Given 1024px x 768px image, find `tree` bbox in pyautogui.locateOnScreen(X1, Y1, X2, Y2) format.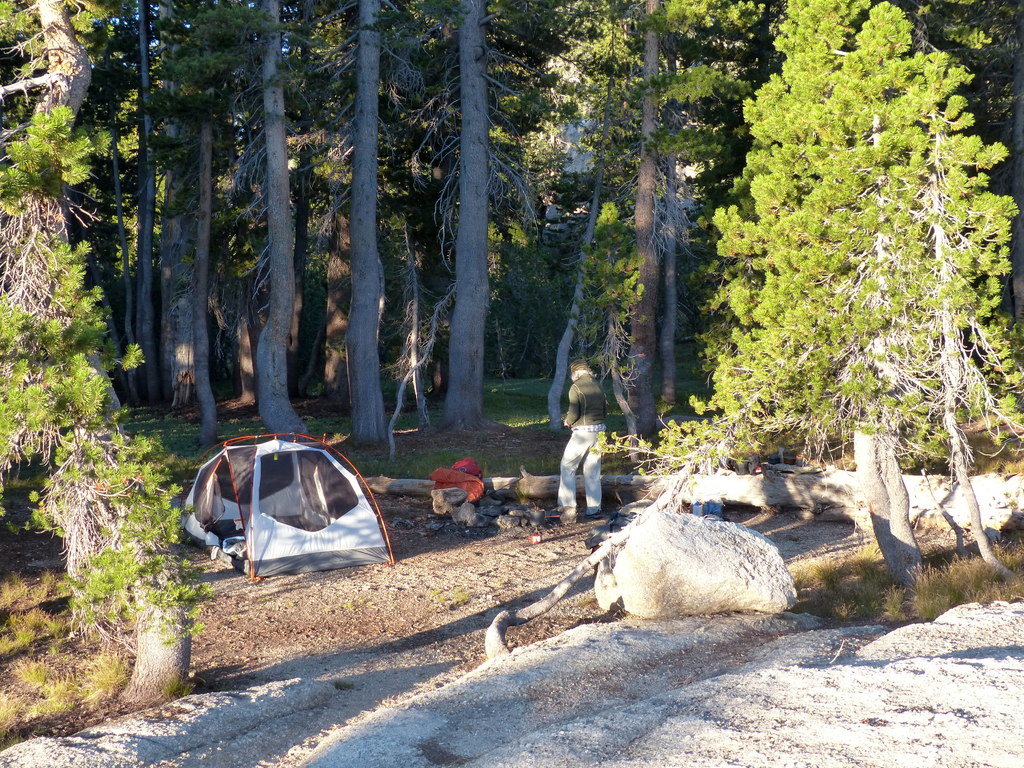
pyautogui.locateOnScreen(676, 31, 1011, 561).
